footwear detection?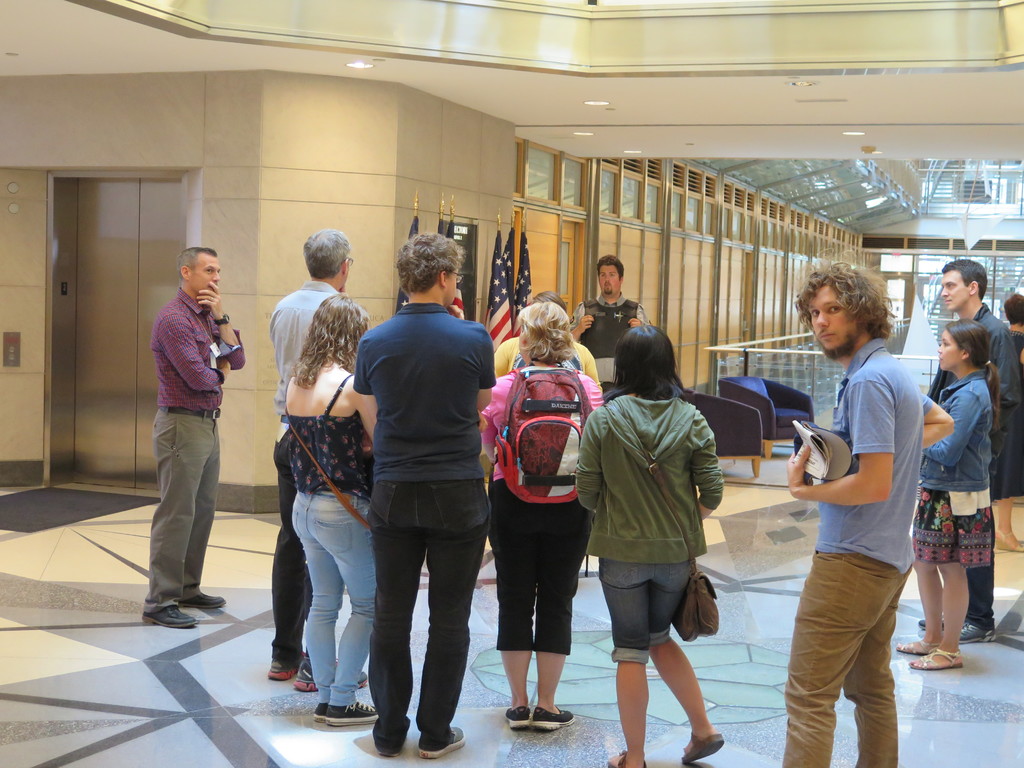
locate(531, 702, 574, 733)
